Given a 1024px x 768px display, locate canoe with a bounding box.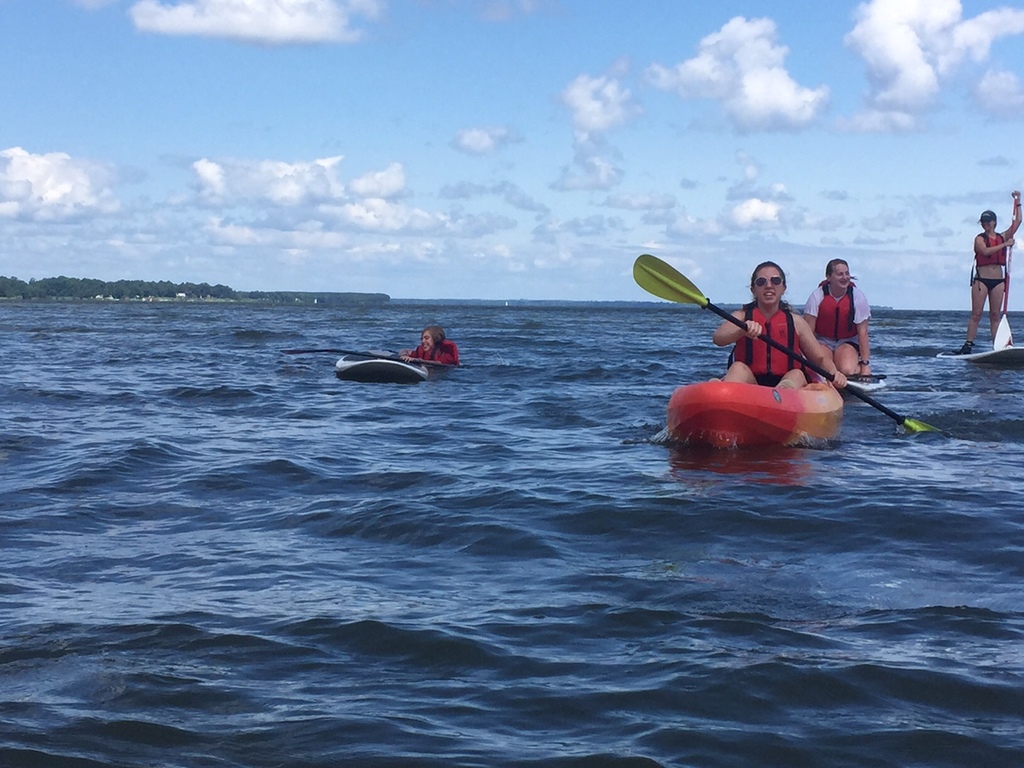
Located: <bbox>939, 344, 1023, 362</bbox>.
